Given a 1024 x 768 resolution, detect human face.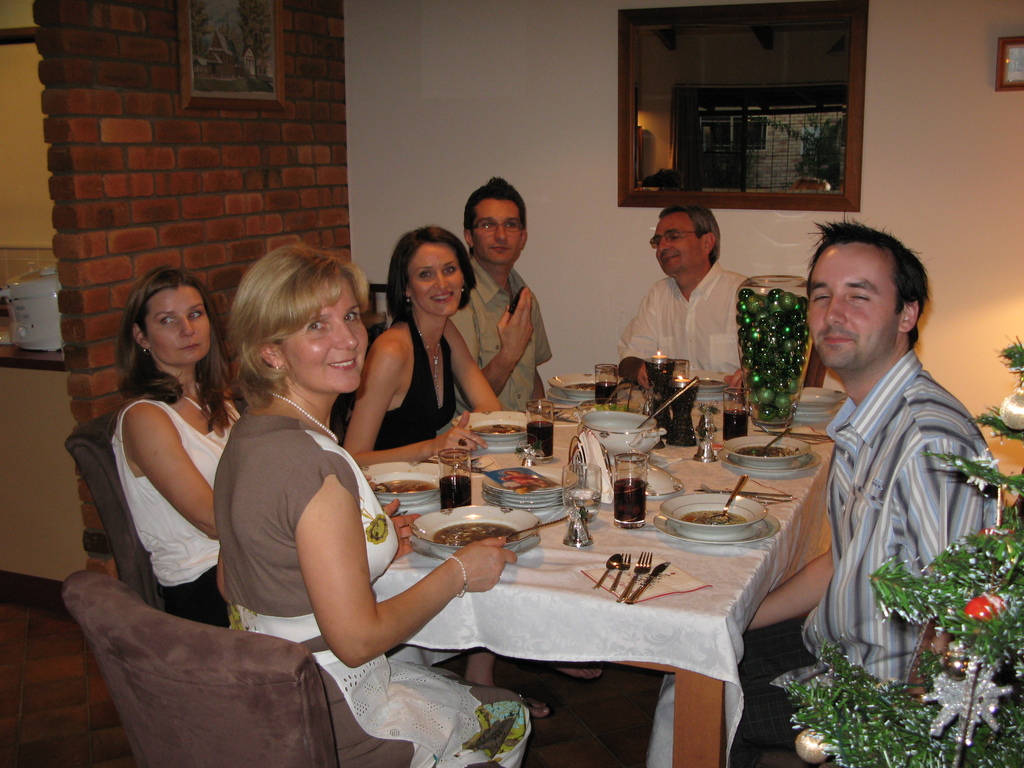
box=[468, 199, 520, 262].
